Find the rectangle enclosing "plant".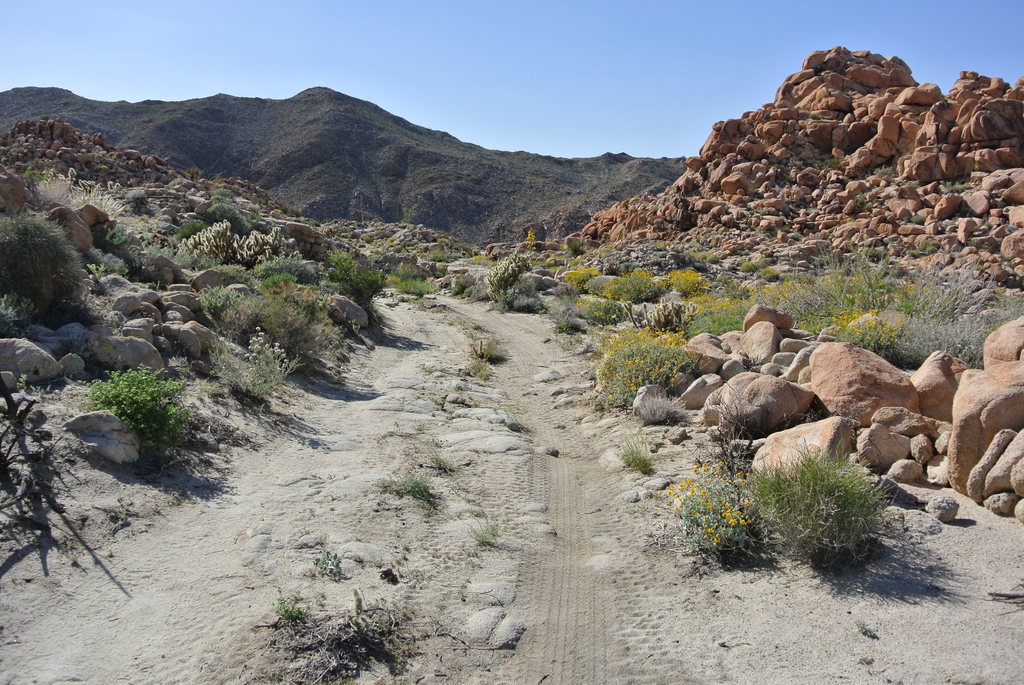
856/193/873/209.
